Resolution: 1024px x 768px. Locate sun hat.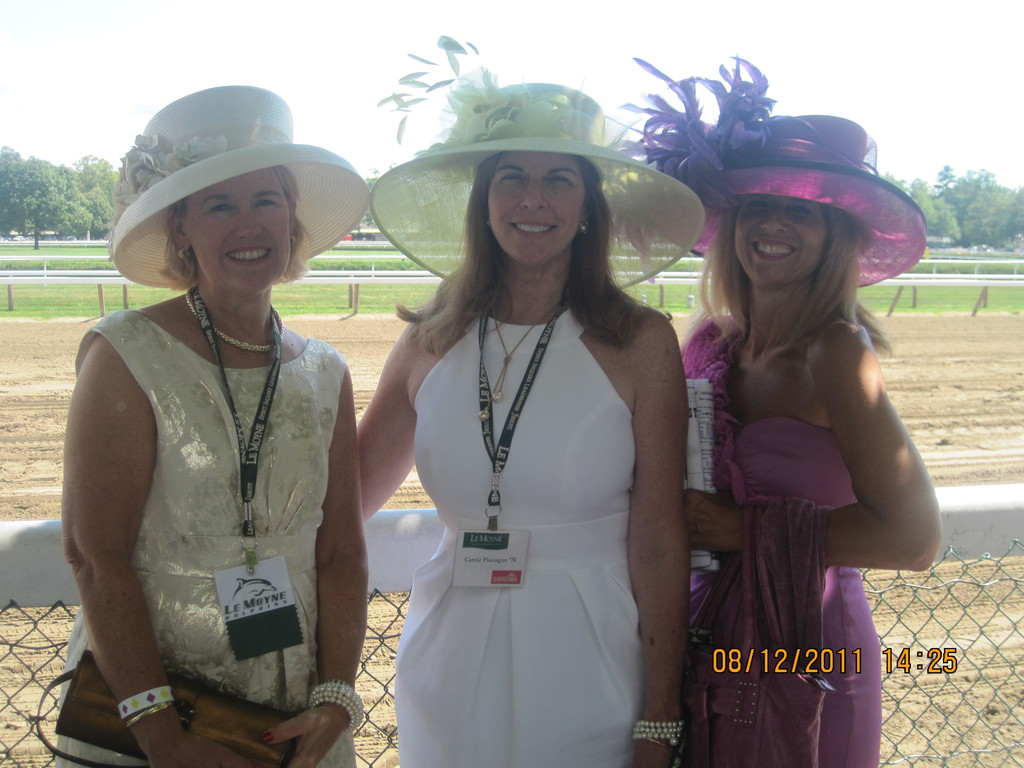
x1=106, y1=83, x2=367, y2=288.
